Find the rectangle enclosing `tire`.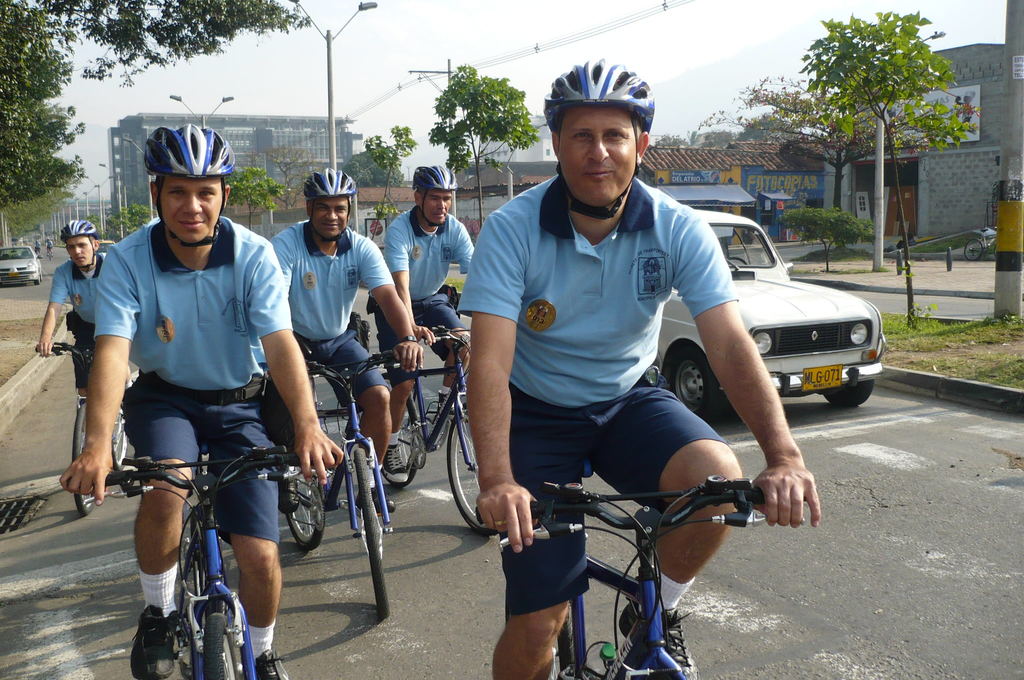
(left=822, top=369, right=882, bottom=409).
